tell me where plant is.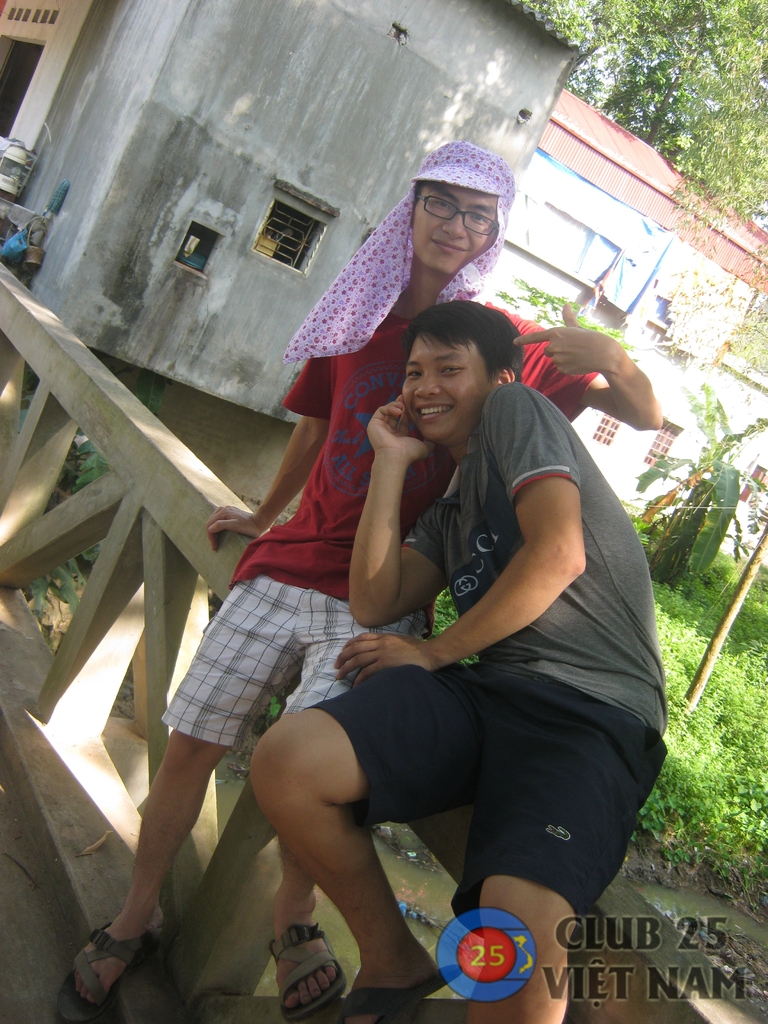
plant is at bbox(488, 270, 637, 333).
